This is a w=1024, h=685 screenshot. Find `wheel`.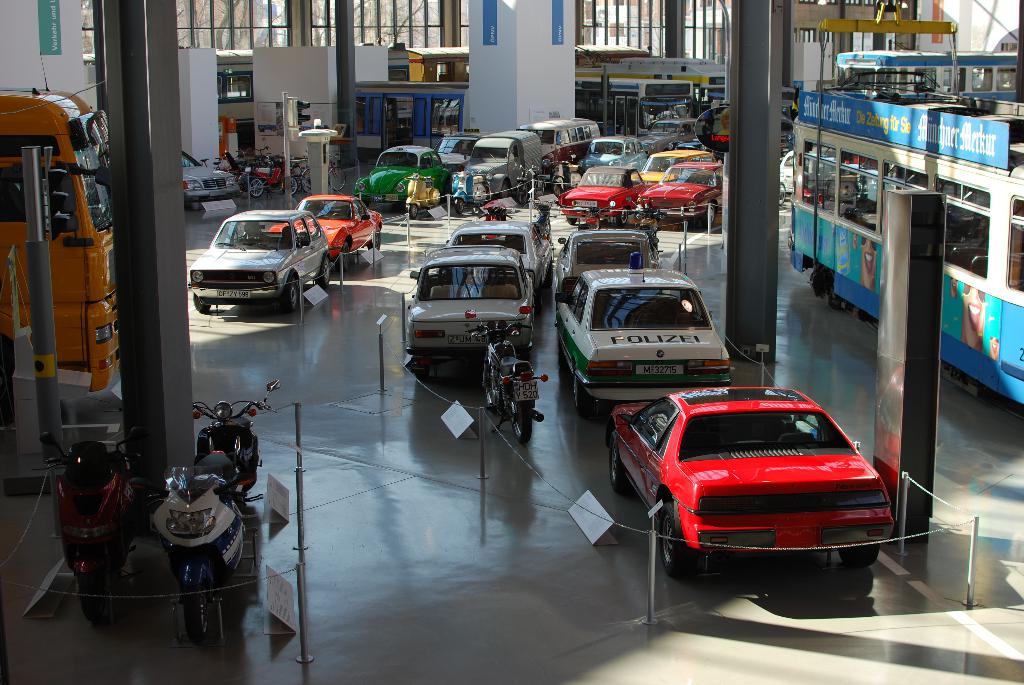
Bounding box: BBox(837, 540, 879, 564).
